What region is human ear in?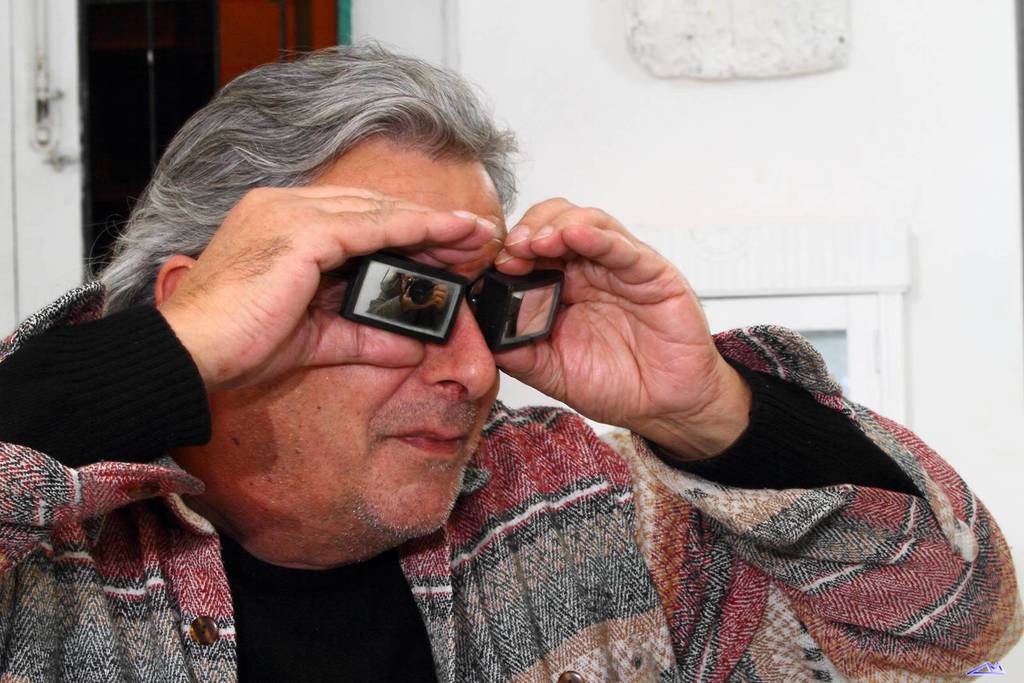
x1=152, y1=252, x2=196, y2=304.
